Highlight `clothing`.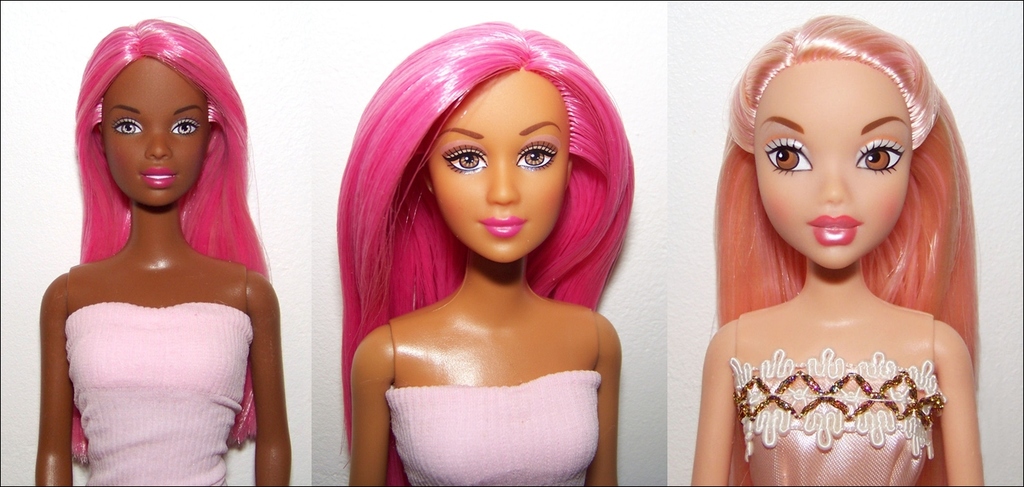
Highlighted region: x1=728, y1=352, x2=945, y2=486.
